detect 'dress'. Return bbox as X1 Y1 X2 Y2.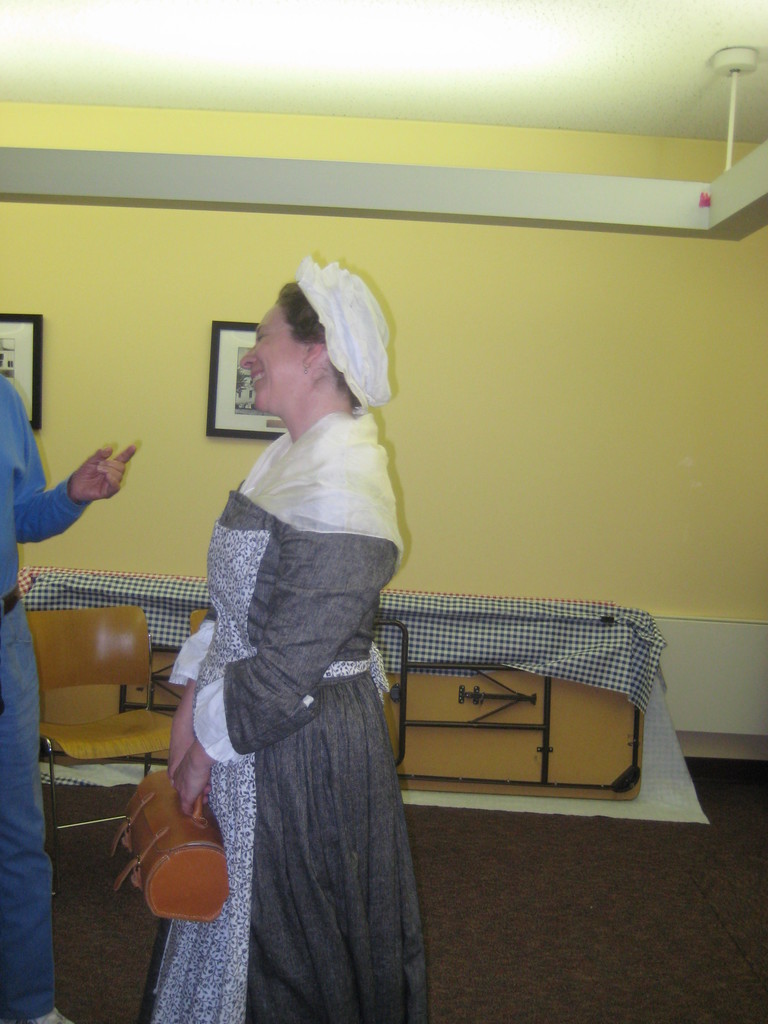
164 347 433 979.
